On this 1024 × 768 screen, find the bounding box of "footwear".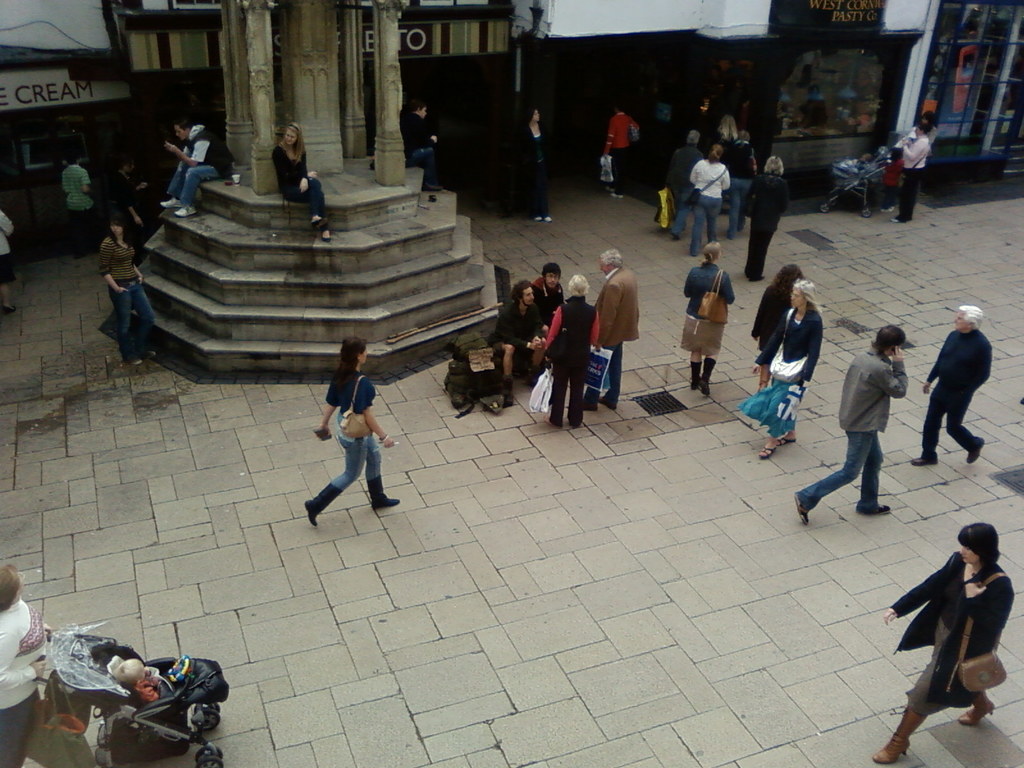
Bounding box: 0, 304, 17, 315.
